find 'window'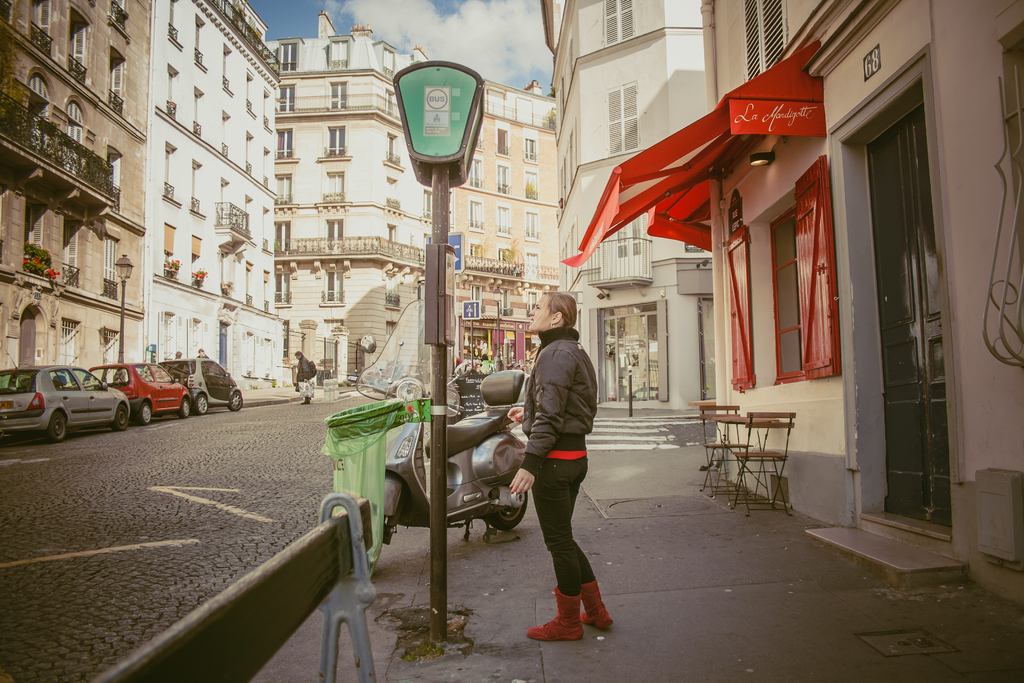
[451, 190, 452, 230]
